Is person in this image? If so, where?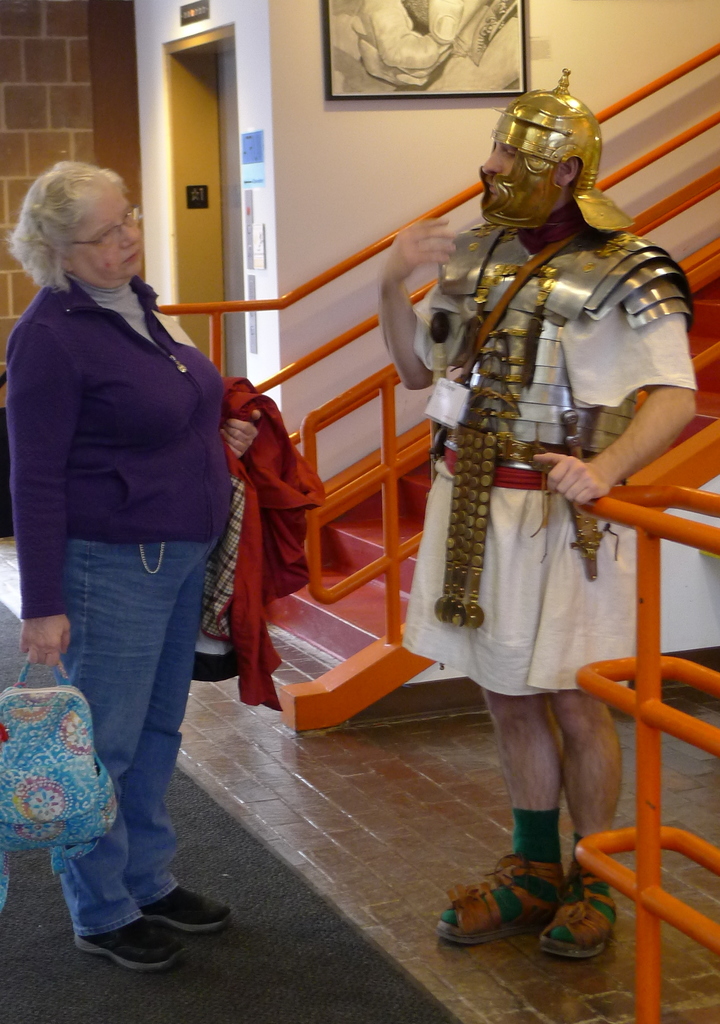
Yes, at {"x1": 6, "y1": 156, "x2": 265, "y2": 973}.
